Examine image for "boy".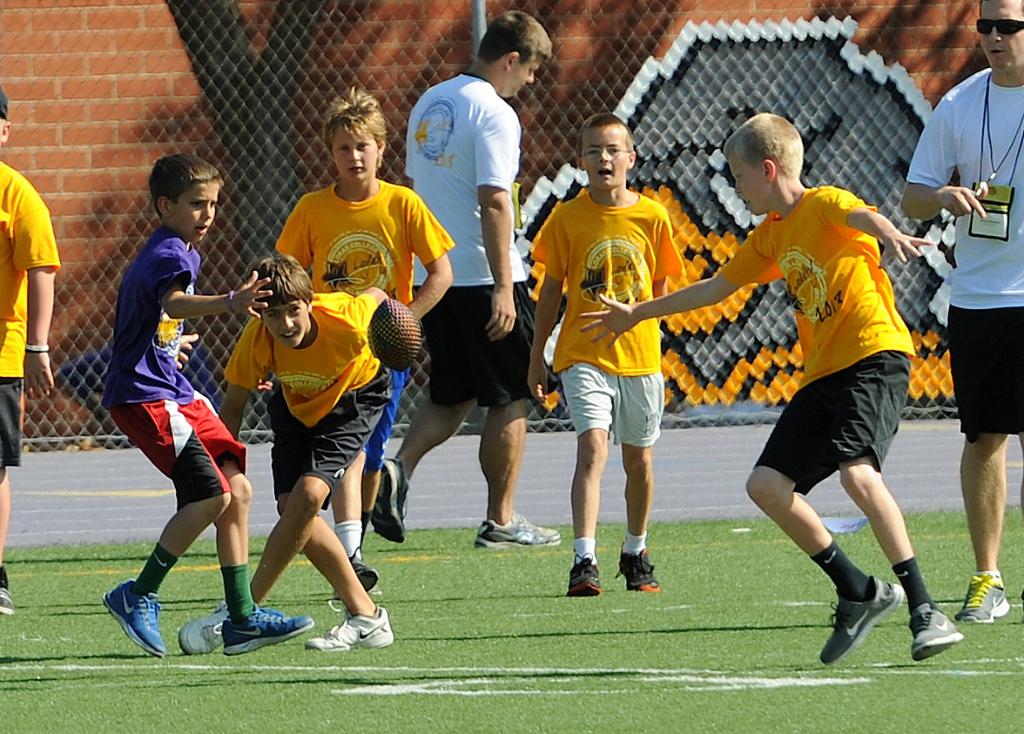
Examination result: BBox(178, 252, 394, 654).
